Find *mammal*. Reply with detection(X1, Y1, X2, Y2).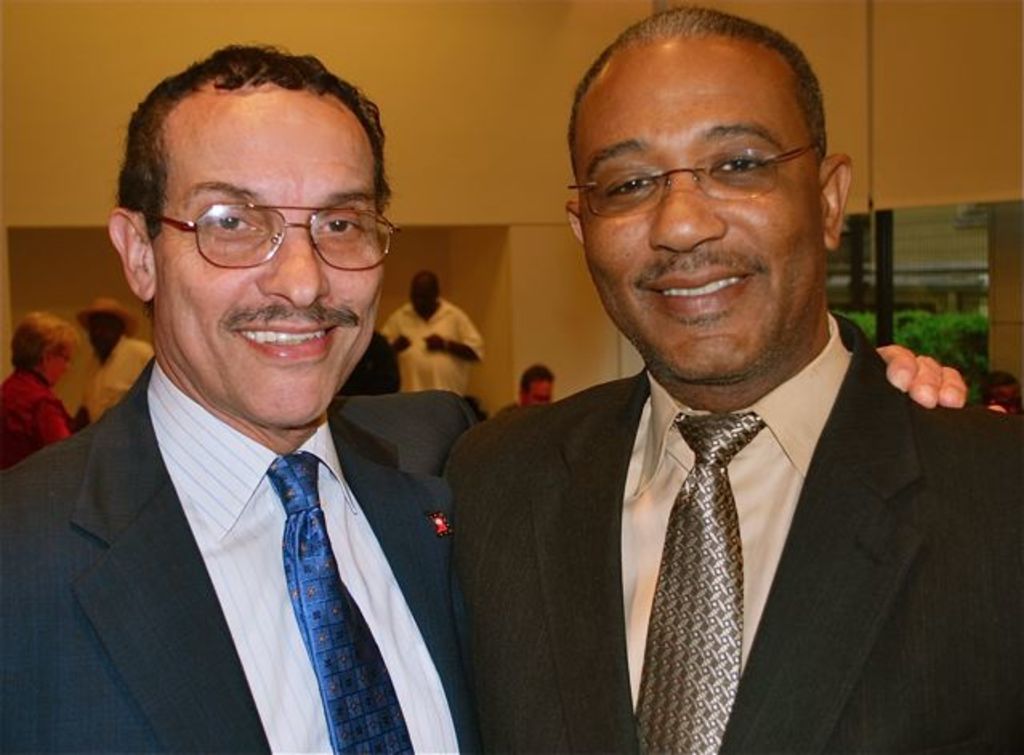
detection(401, 268, 484, 388).
